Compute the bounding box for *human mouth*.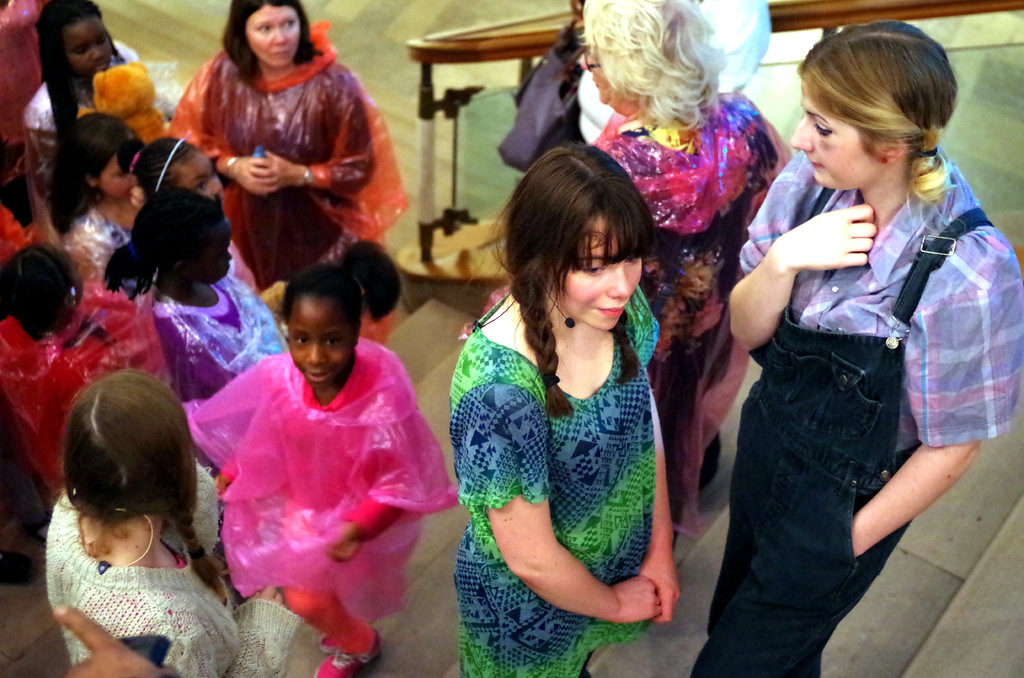
{"x1": 273, "y1": 50, "x2": 289, "y2": 55}.
